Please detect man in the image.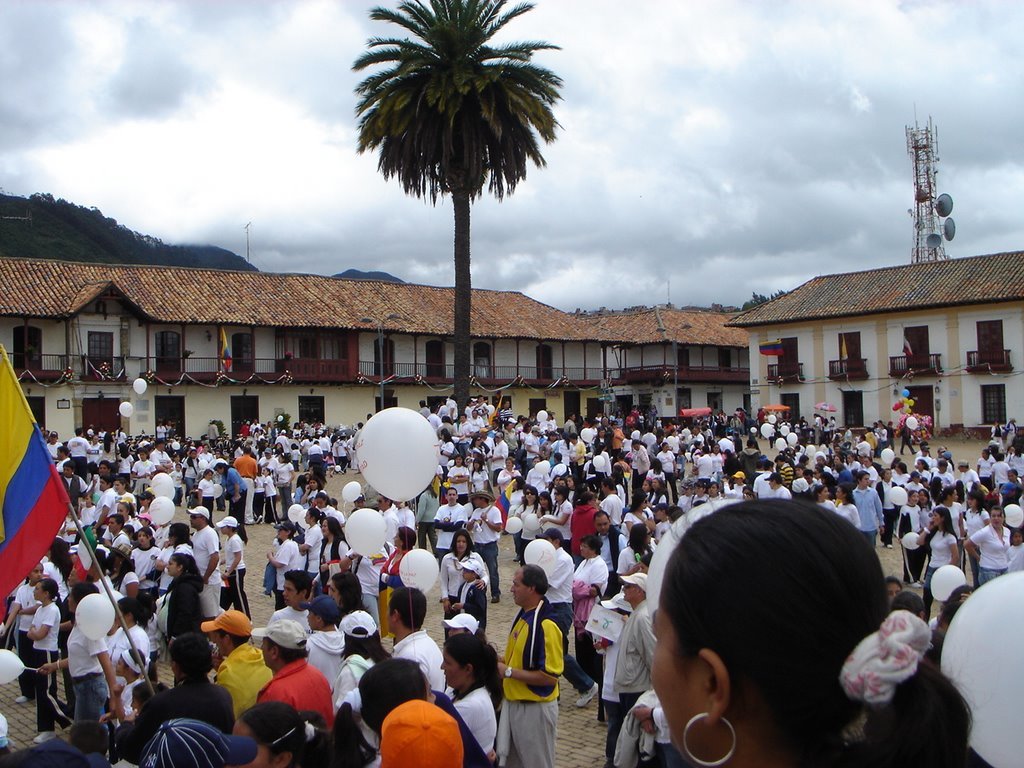
[253,620,331,728].
